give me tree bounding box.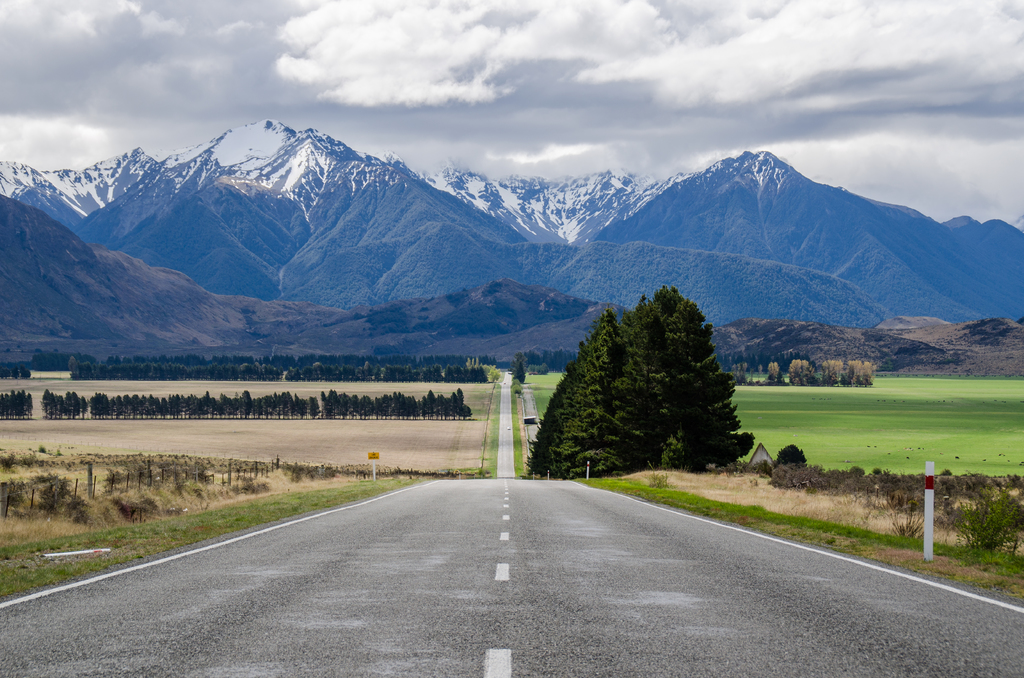
select_region(860, 362, 874, 387).
